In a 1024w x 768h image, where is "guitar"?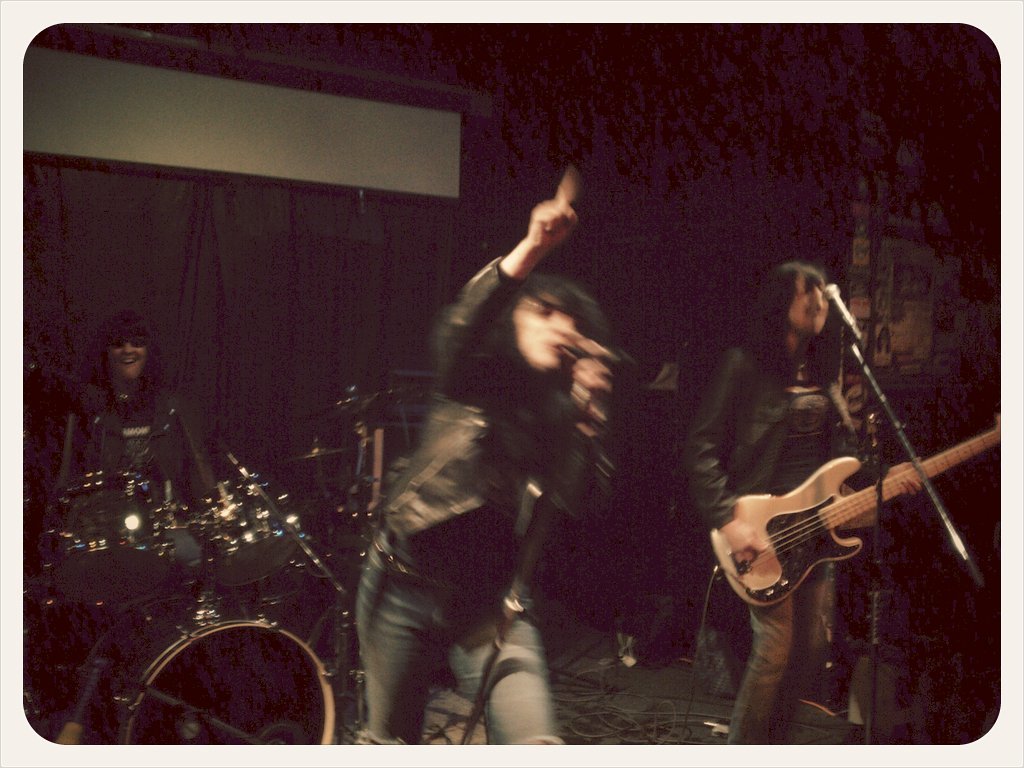
pyautogui.locateOnScreen(709, 416, 1000, 612).
